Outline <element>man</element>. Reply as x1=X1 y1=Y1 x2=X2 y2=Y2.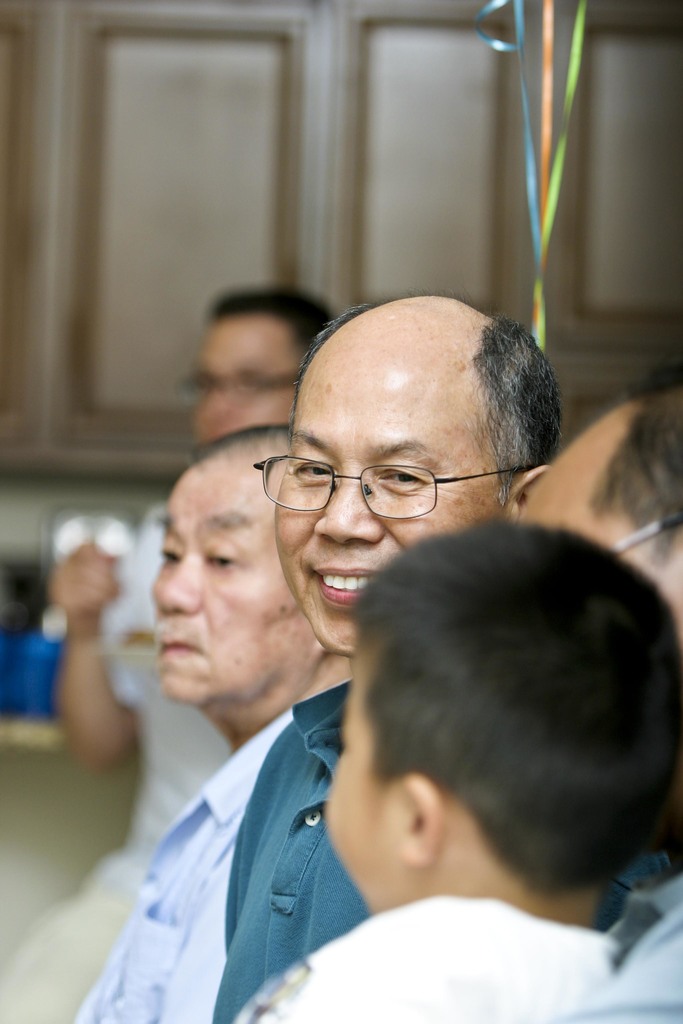
x1=511 y1=388 x2=682 y2=1023.
